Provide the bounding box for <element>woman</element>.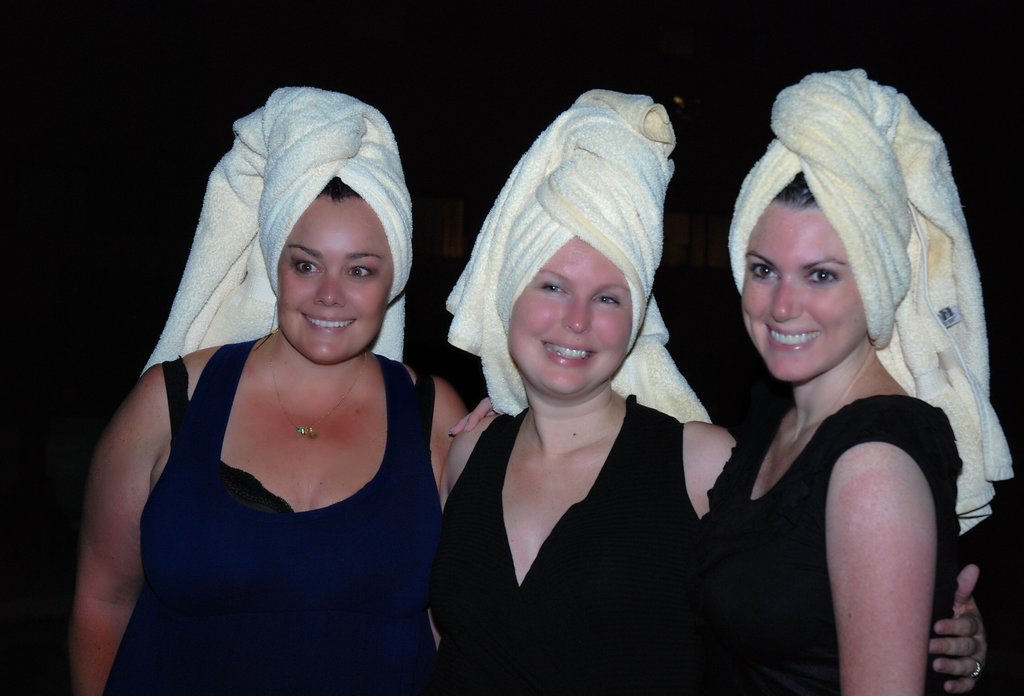
{"left": 75, "top": 79, "right": 480, "bottom": 695}.
